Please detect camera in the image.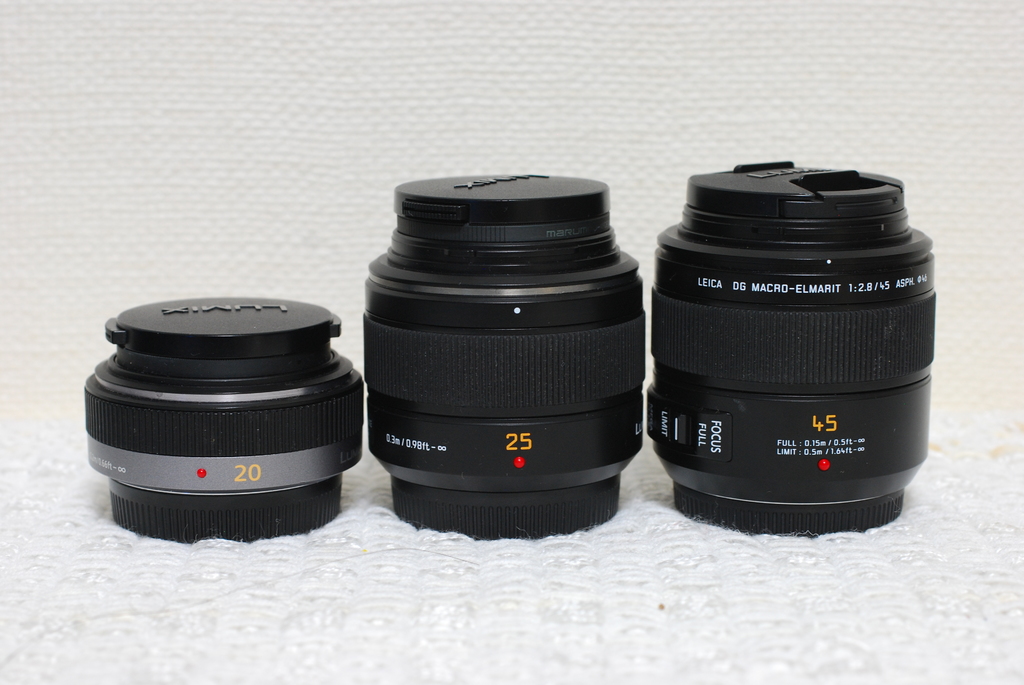
Rect(648, 157, 934, 538).
